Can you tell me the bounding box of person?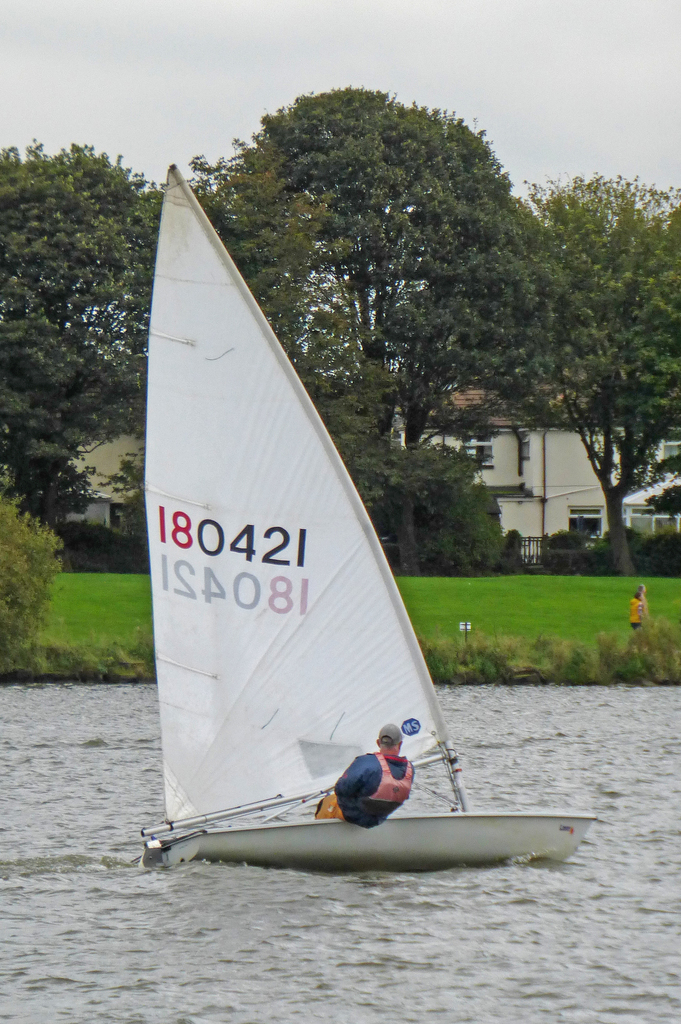
x1=628, y1=580, x2=649, y2=641.
